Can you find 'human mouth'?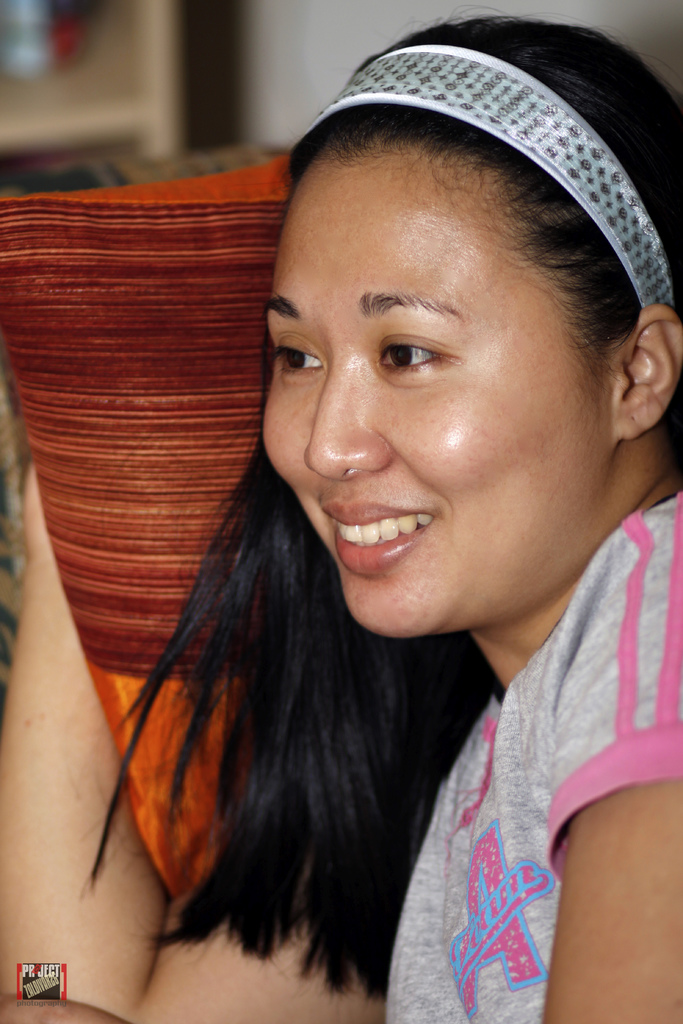
Yes, bounding box: 322:483:434:592.
